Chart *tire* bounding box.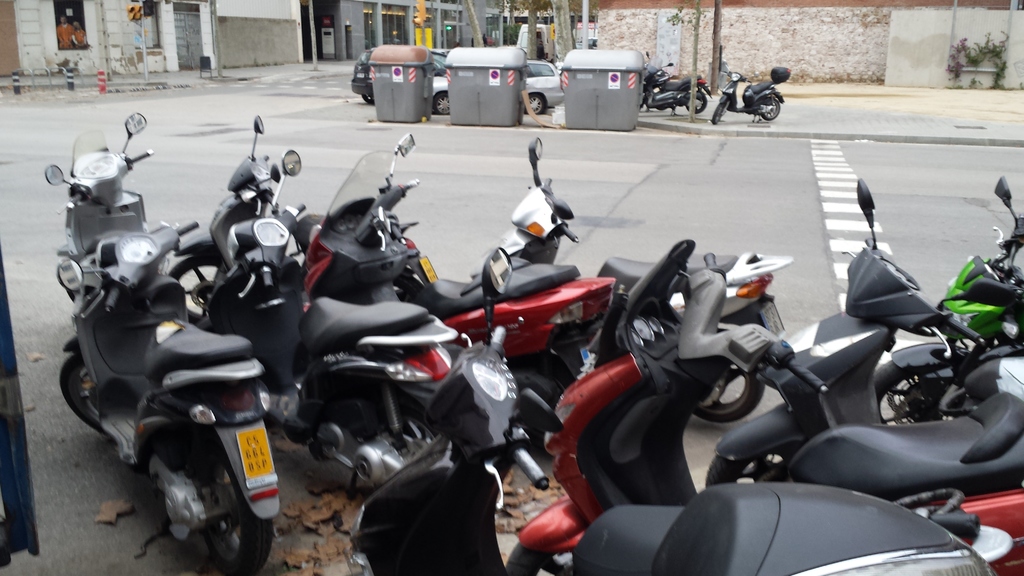
Charted: locate(433, 93, 449, 115).
